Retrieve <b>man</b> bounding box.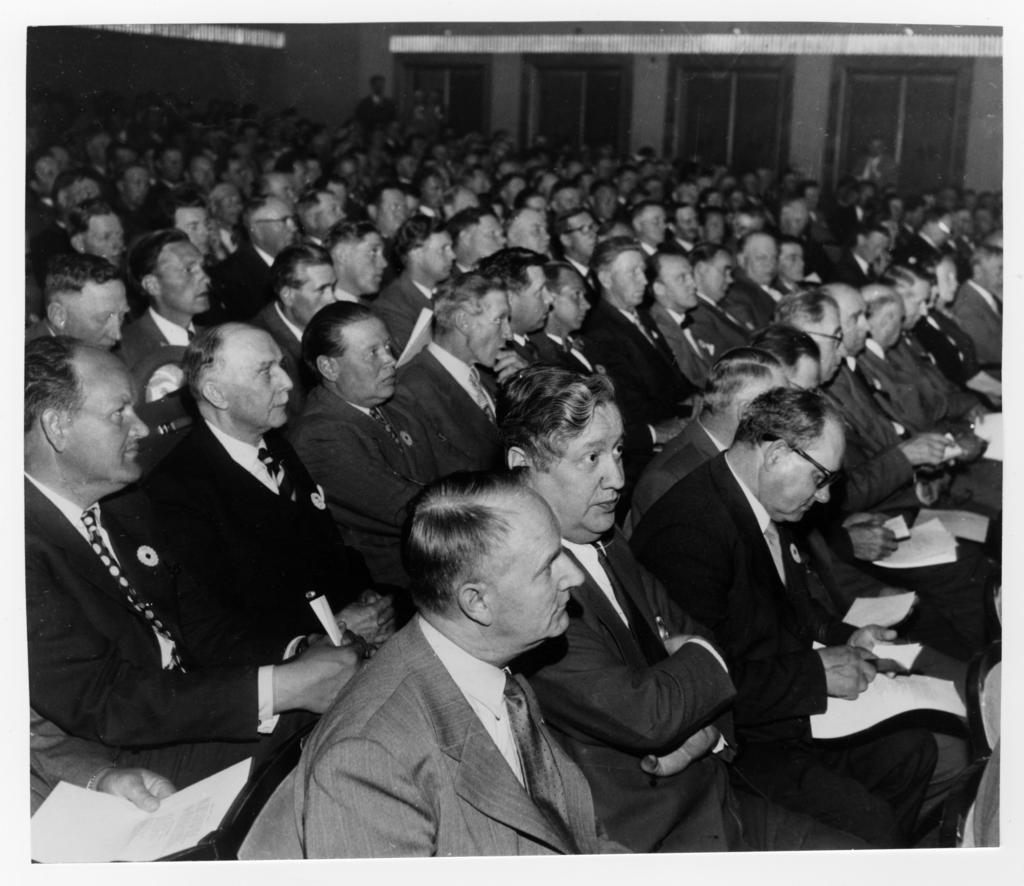
Bounding box: Rect(650, 247, 753, 389).
